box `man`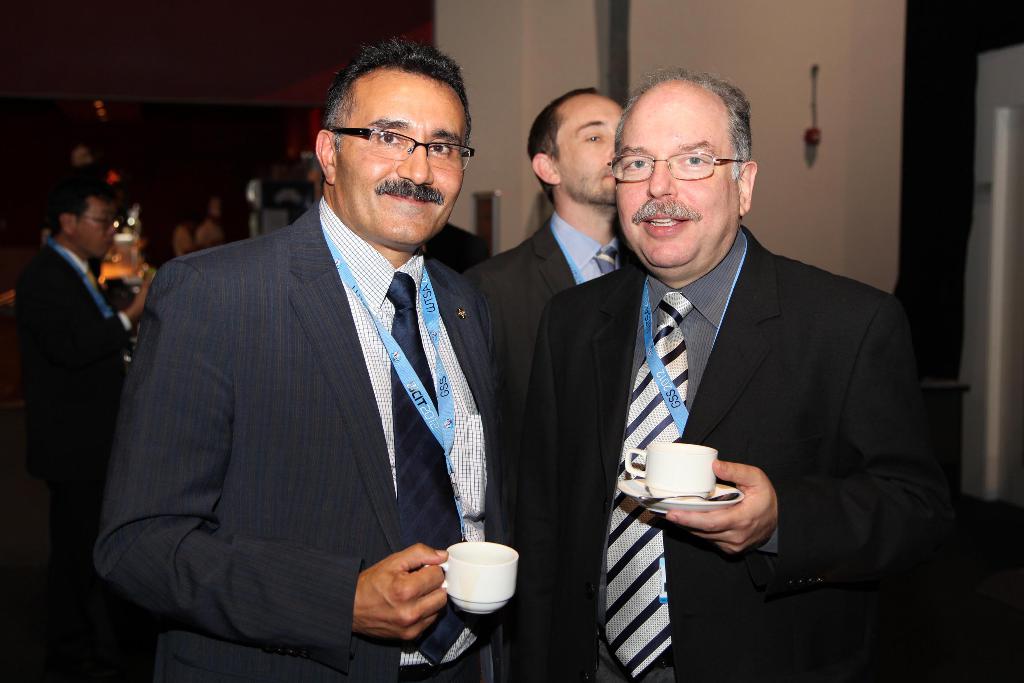
515,68,939,682
